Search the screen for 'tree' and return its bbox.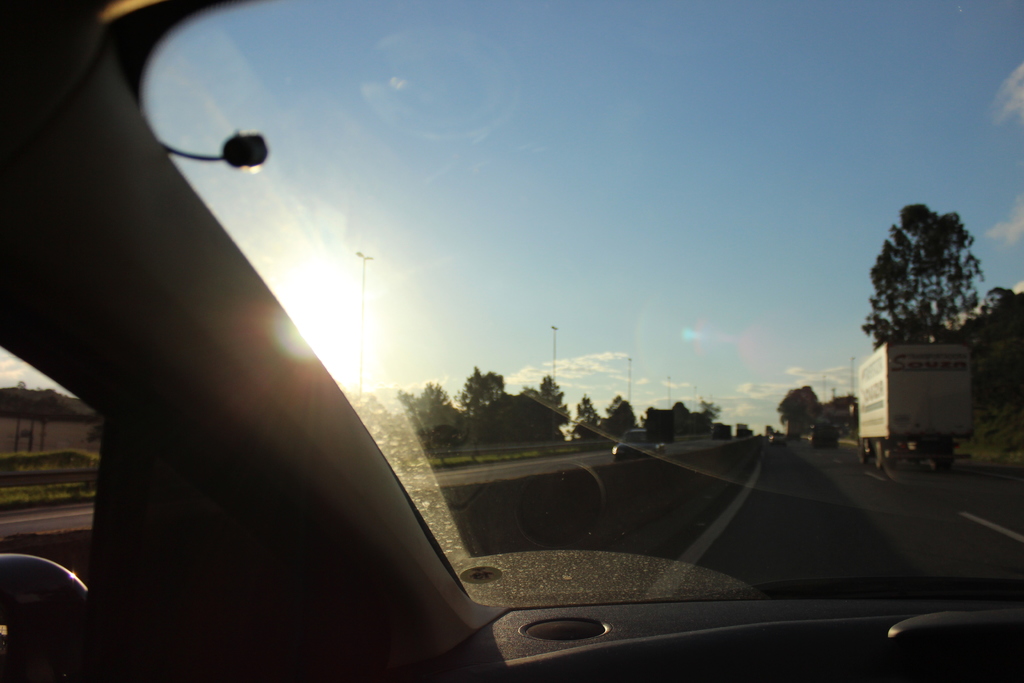
Found: [689, 394, 721, 431].
